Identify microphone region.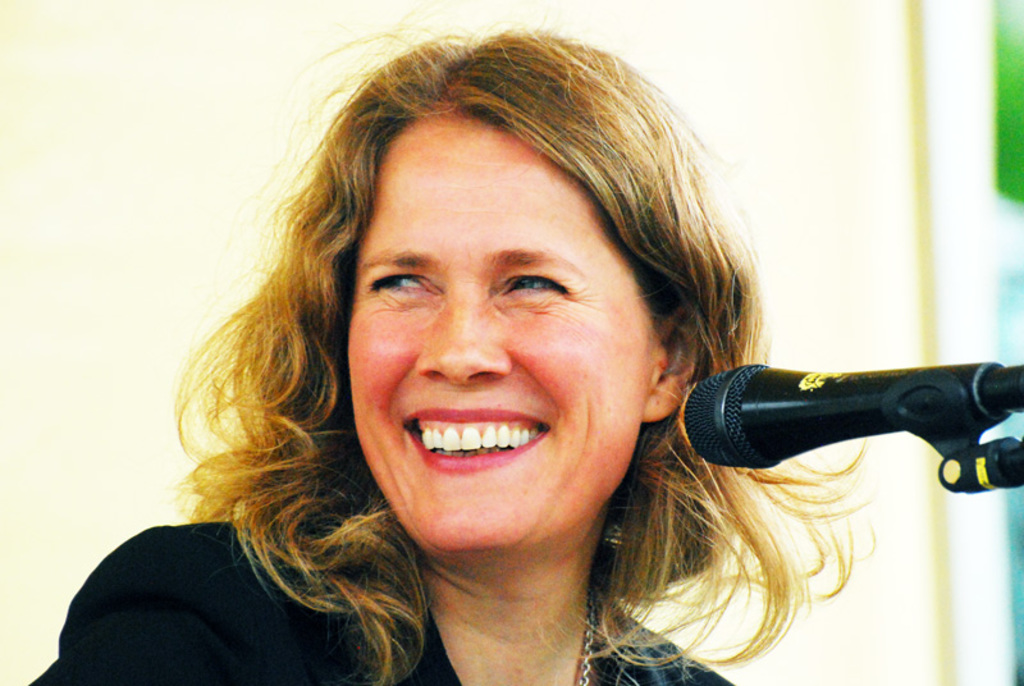
Region: [680, 360, 1023, 490].
